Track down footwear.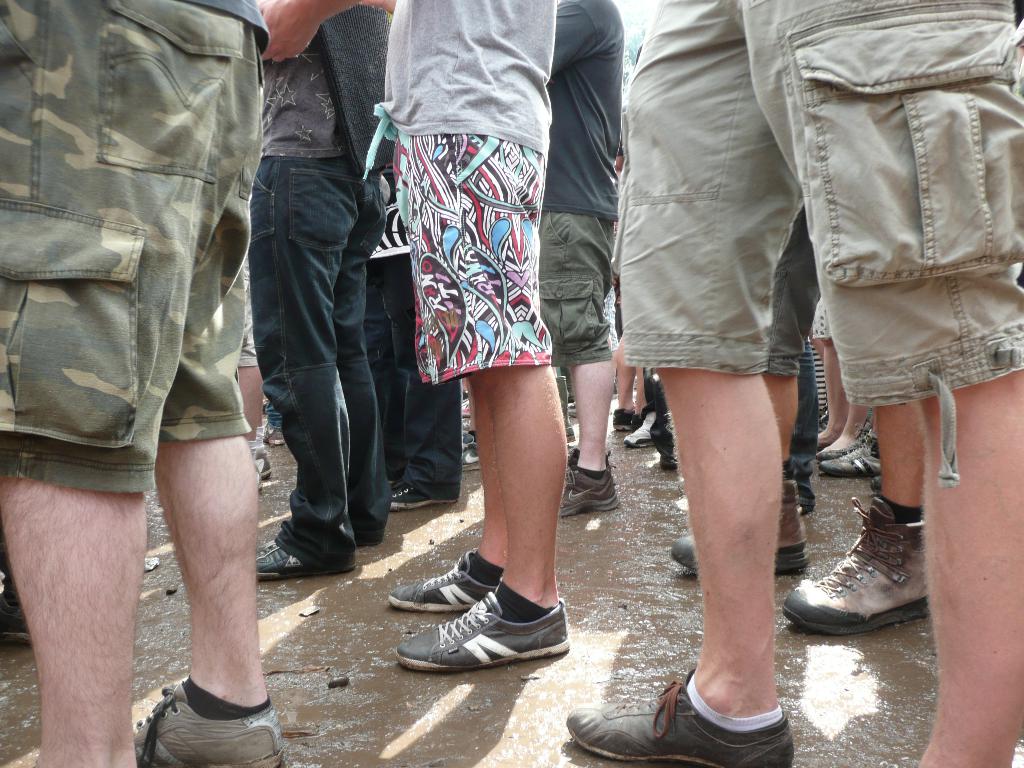
Tracked to 253,538,358,578.
